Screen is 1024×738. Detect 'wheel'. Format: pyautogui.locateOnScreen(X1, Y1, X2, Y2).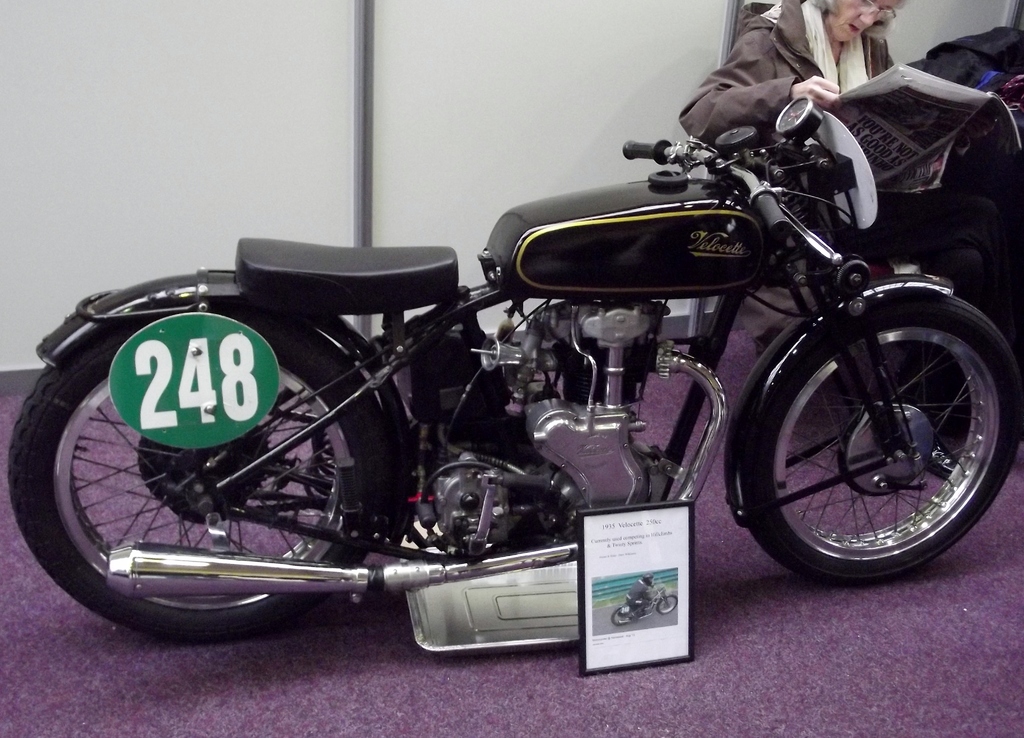
pyautogui.locateOnScreen(5, 315, 404, 640).
